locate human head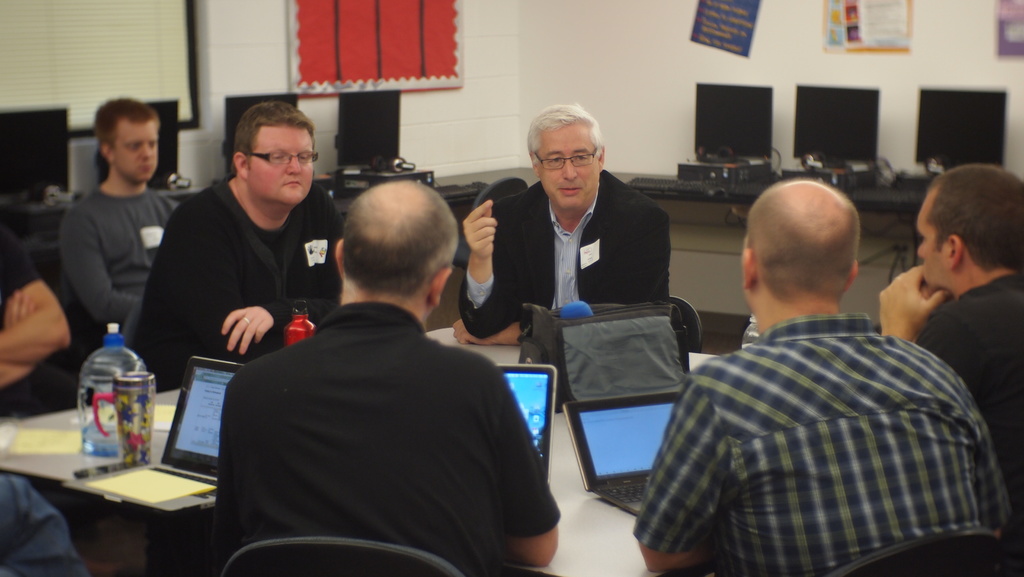
pyautogui.locateOnScreen(334, 181, 461, 318)
